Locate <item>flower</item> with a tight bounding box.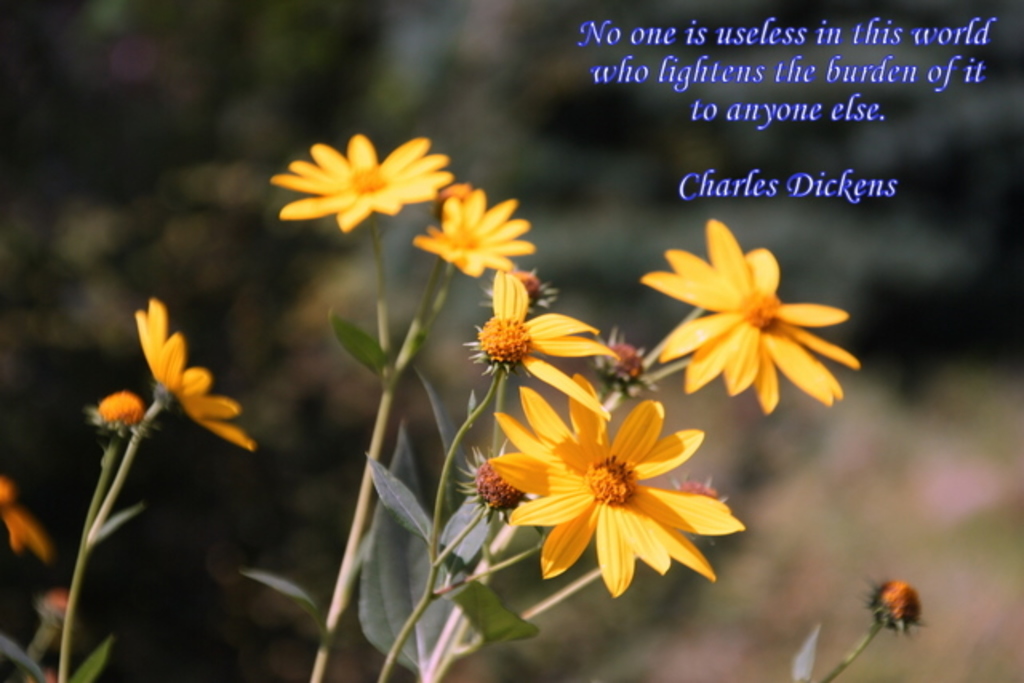
bbox(416, 182, 525, 283).
